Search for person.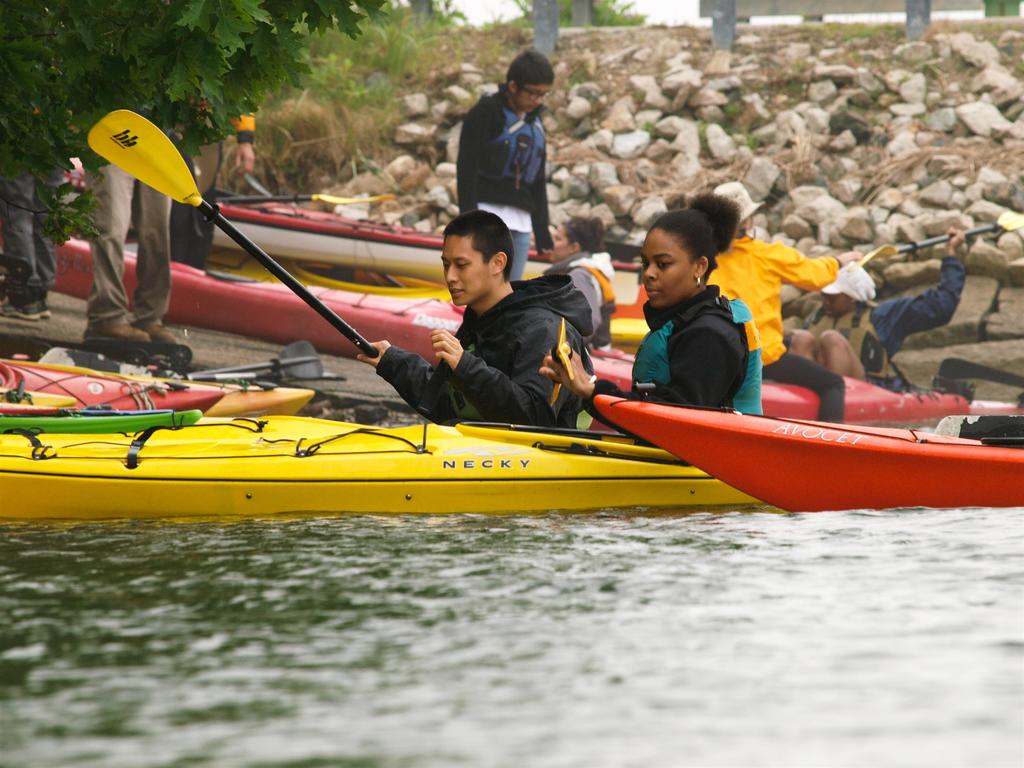
Found at crop(533, 214, 614, 352).
